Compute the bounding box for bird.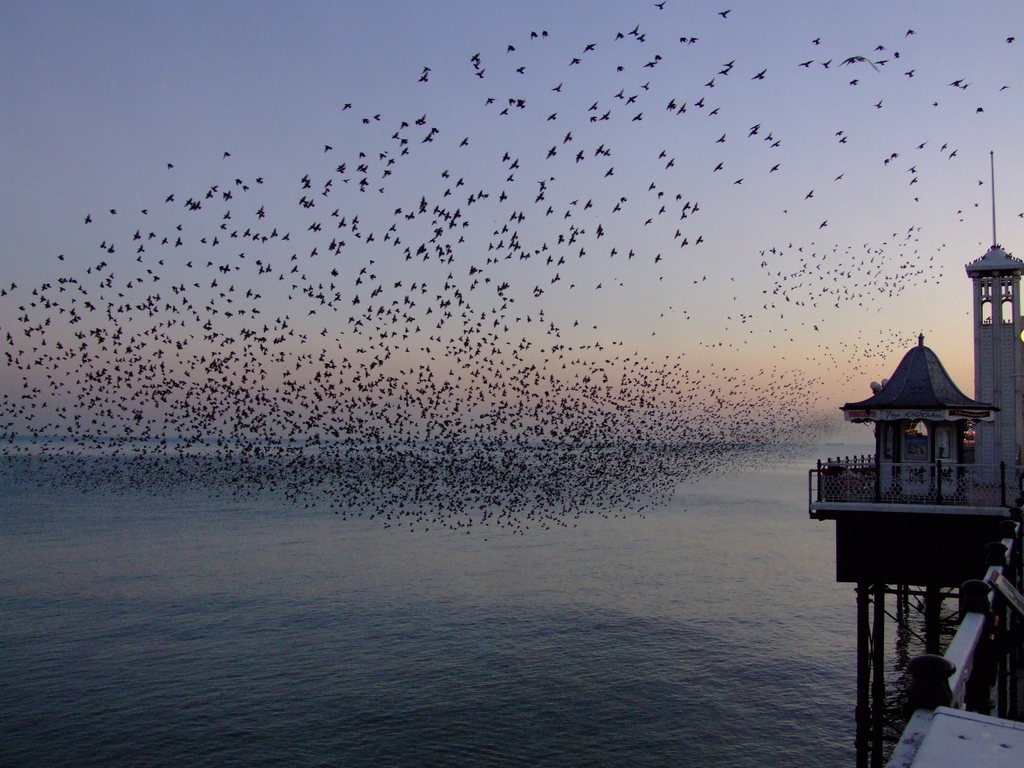
box(104, 241, 116, 252).
